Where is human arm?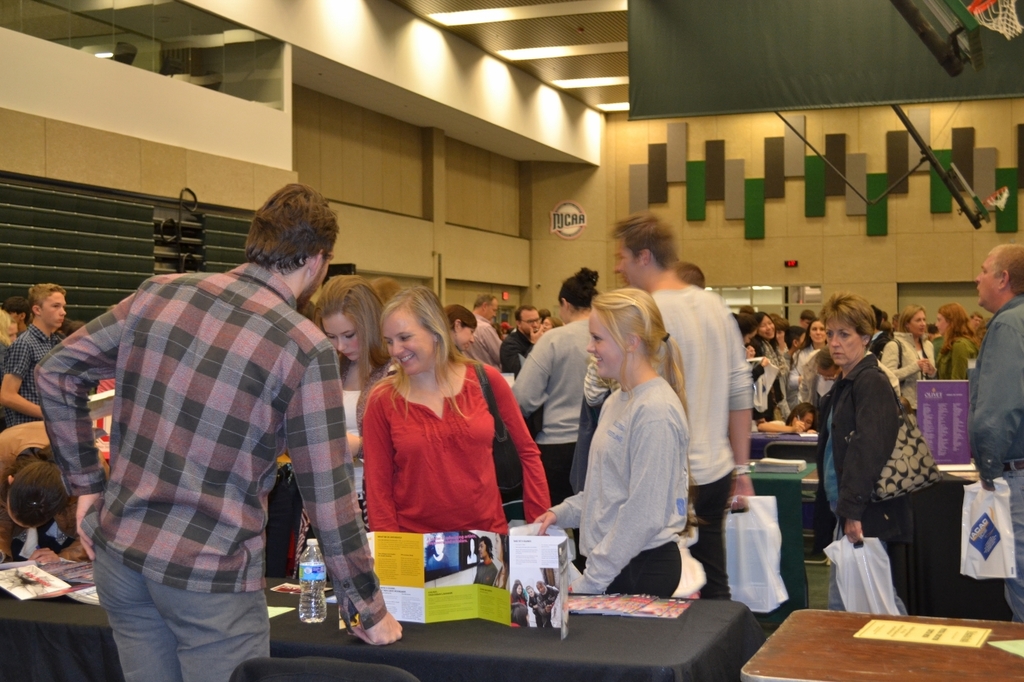
Rect(922, 341, 940, 378).
